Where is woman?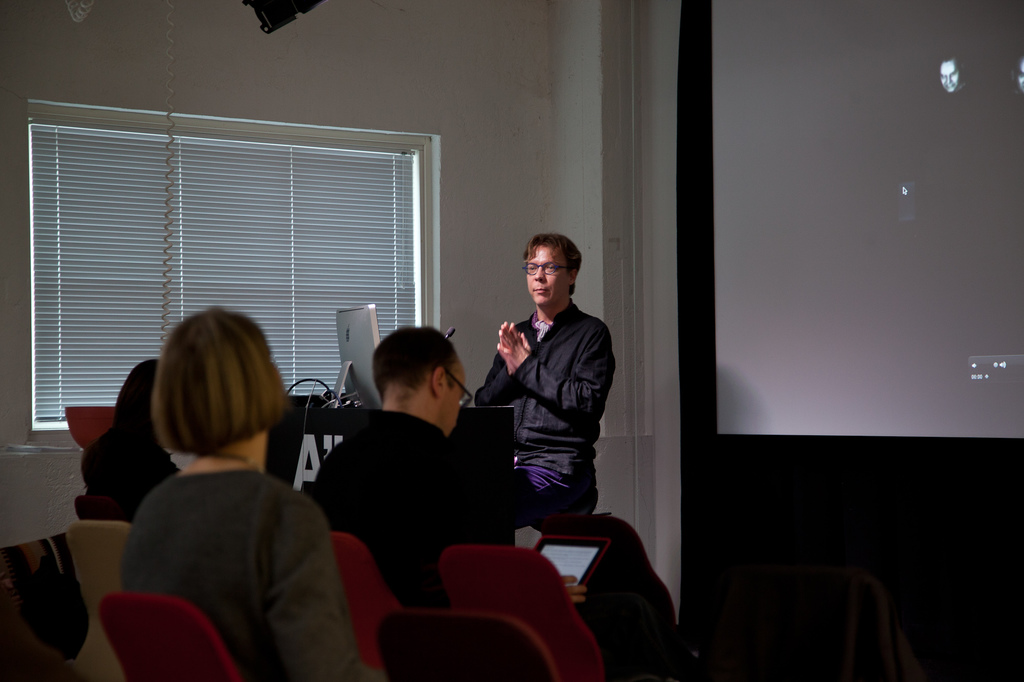
x1=90 y1=297 x2=353 y2=678.
